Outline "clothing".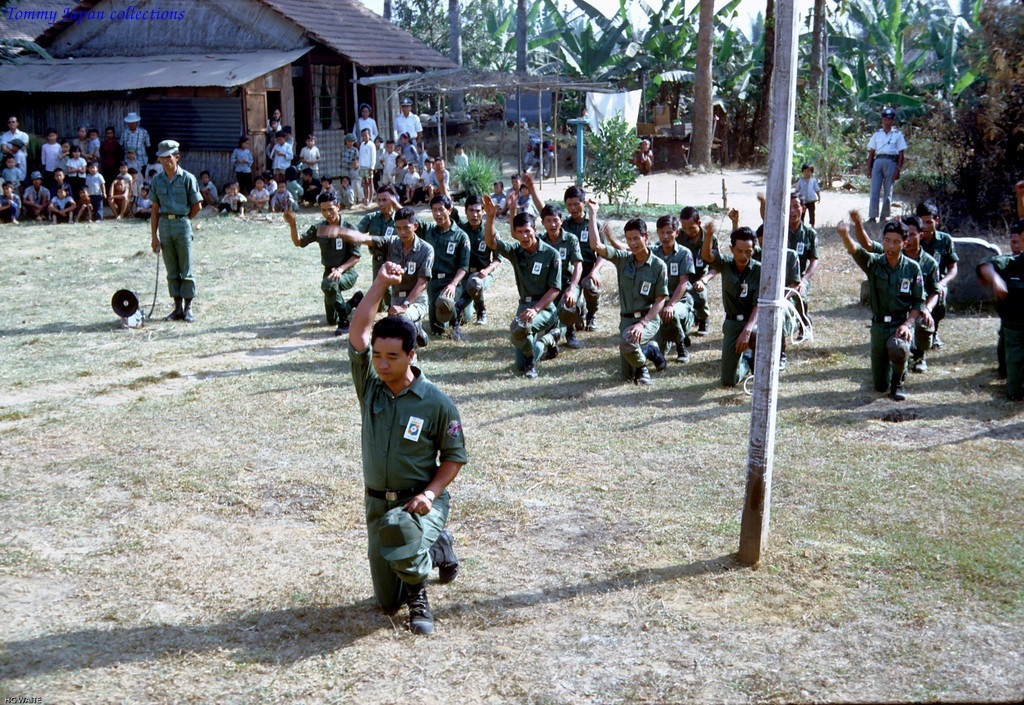
Outline: <bbox>492, 185, 513, 213</bbox>.
